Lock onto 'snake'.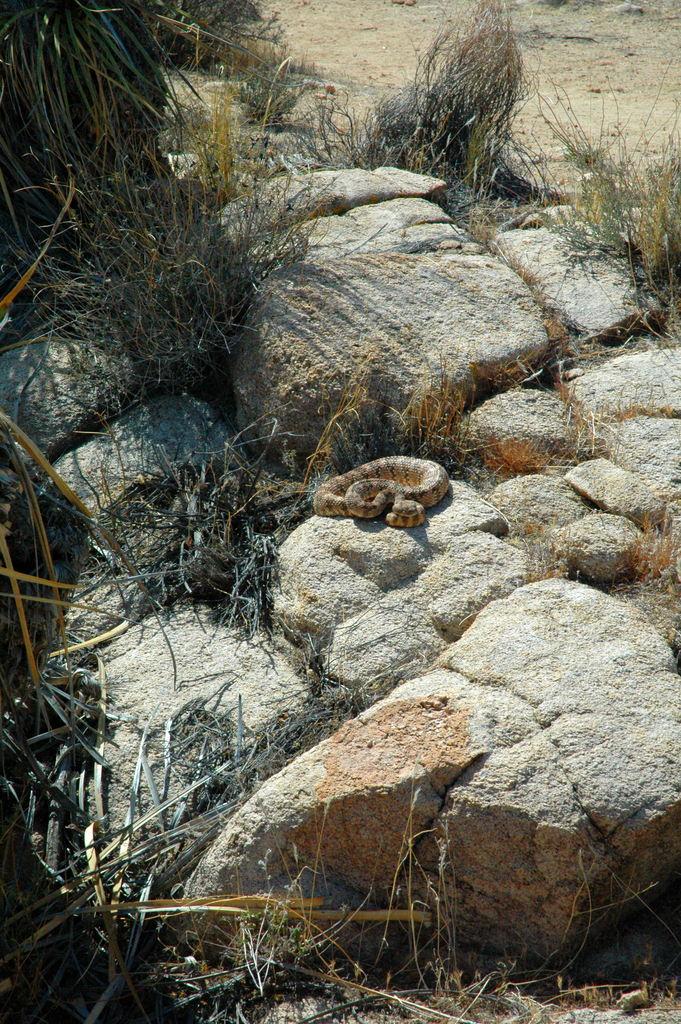
Locked: region(309, 454, 452, 524).
